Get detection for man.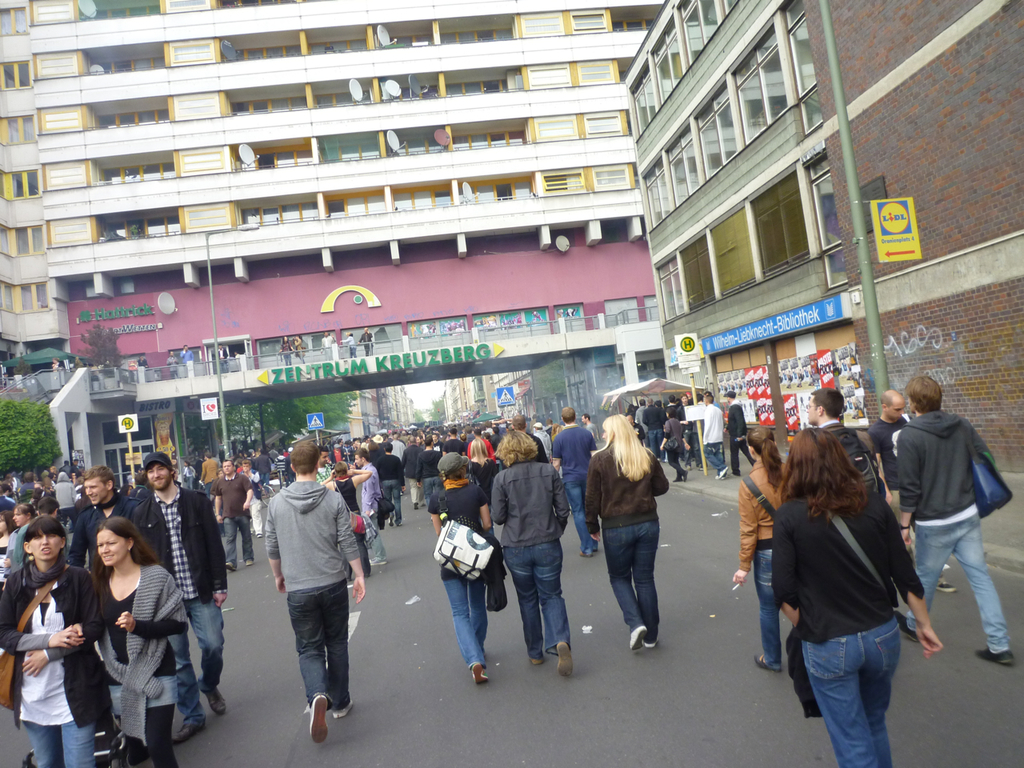
Detection: left=194, top=454, right=215, bottom=486.
